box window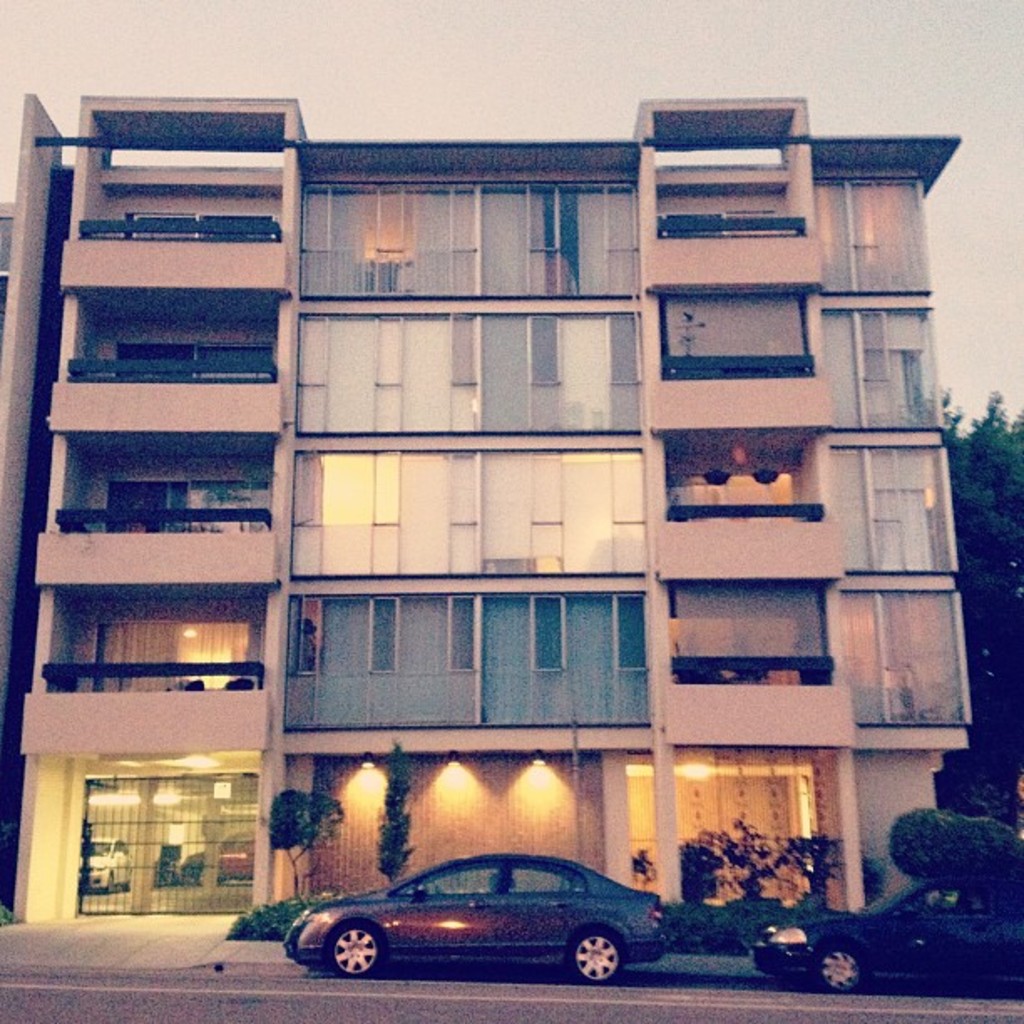
rect(294, 311, 644, 437)
